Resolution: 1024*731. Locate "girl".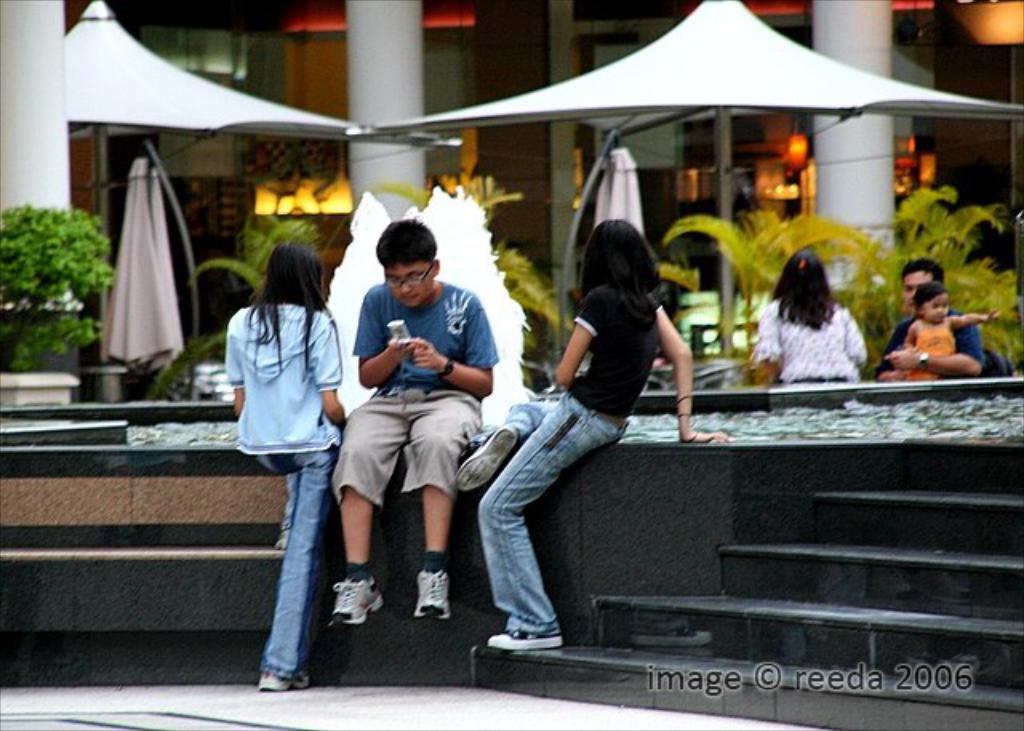
(left=882, top=277, right=1000, bottom=385).
